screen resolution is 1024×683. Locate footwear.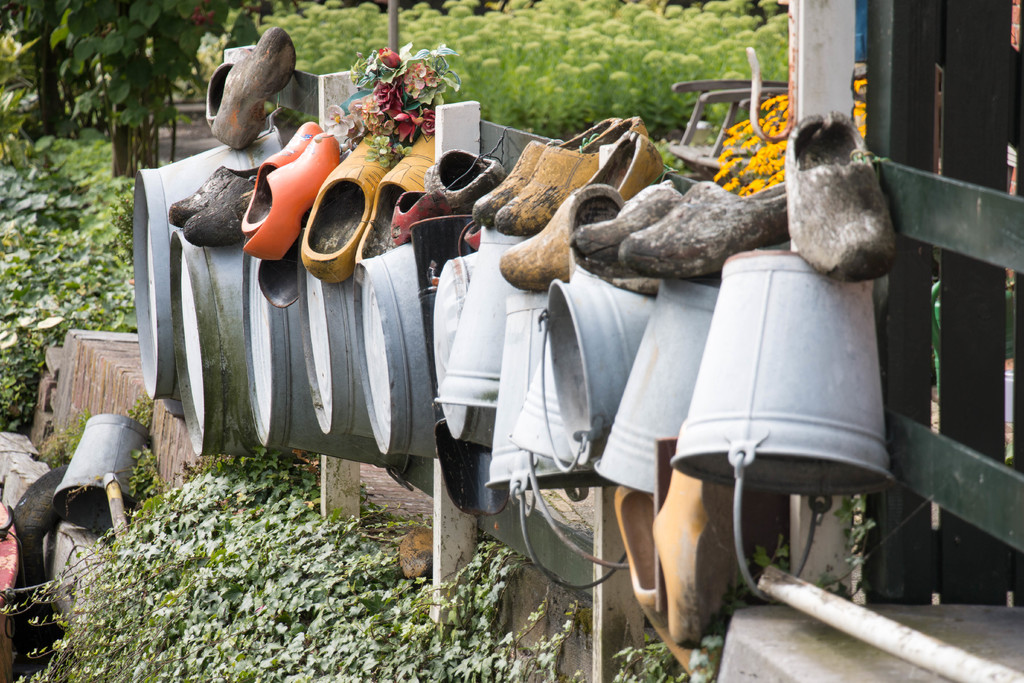
pyautogui.locateOnScreen(211, 26, 293, 149).
